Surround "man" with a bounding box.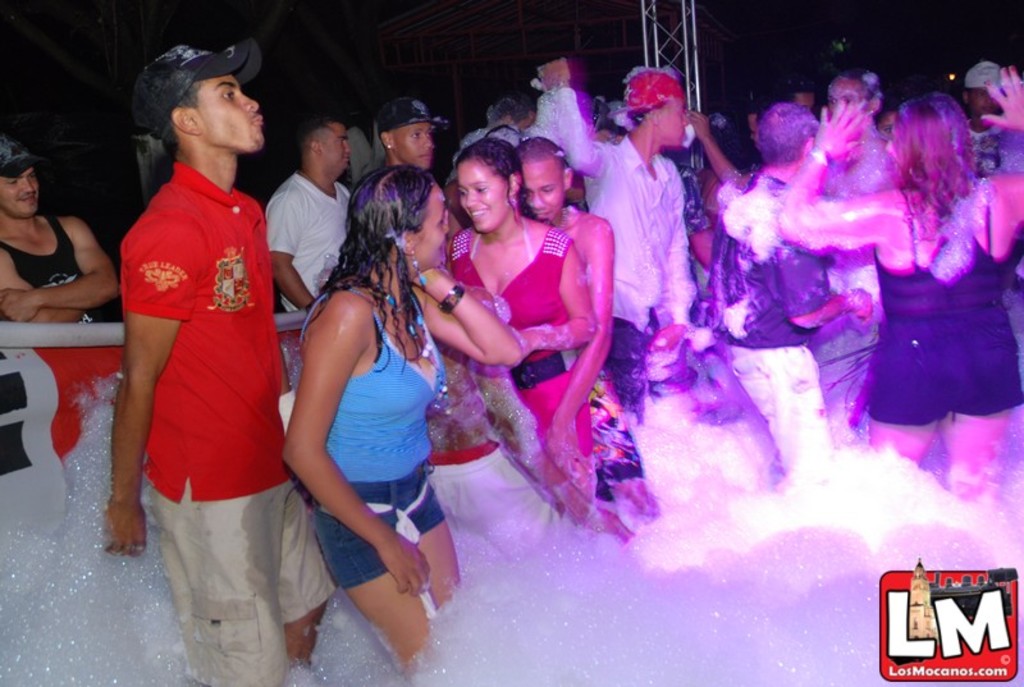
x1=93, y1=24, x2=300, y2=644.
